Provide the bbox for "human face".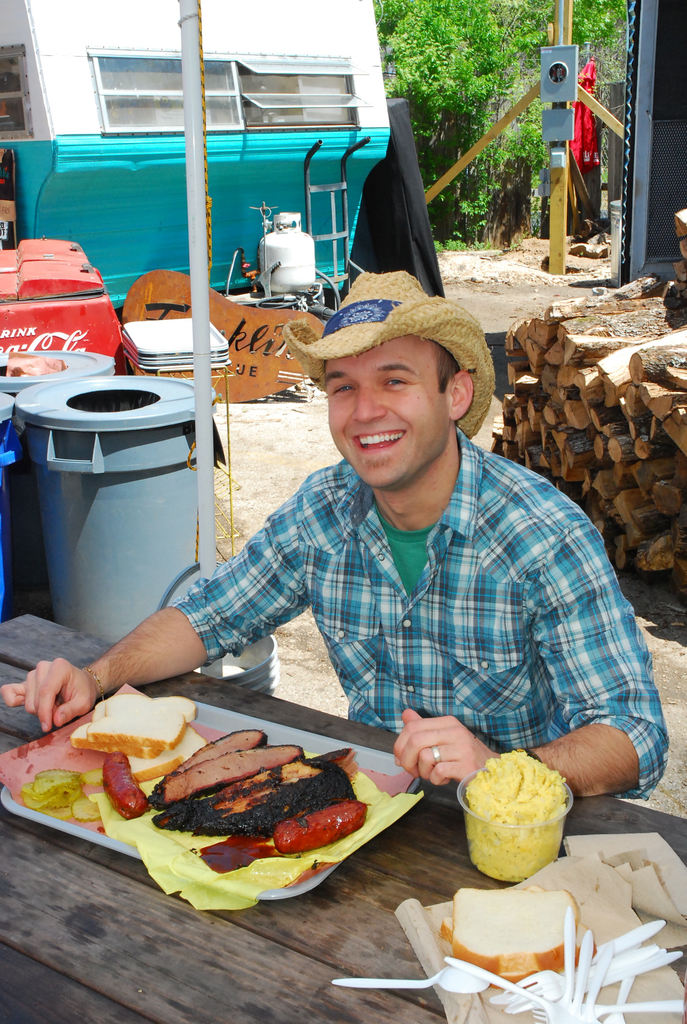
rect(330, 335, 446, 490).
